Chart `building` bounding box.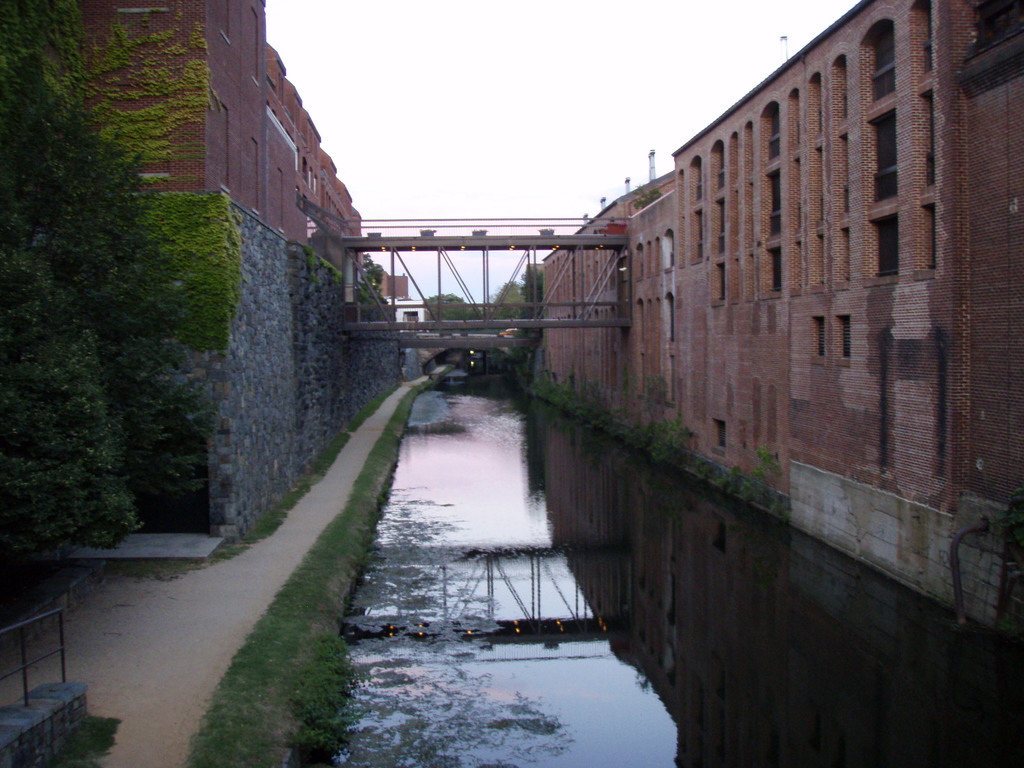
Charted: [left=76, top=0, right=423, bottom=565].
